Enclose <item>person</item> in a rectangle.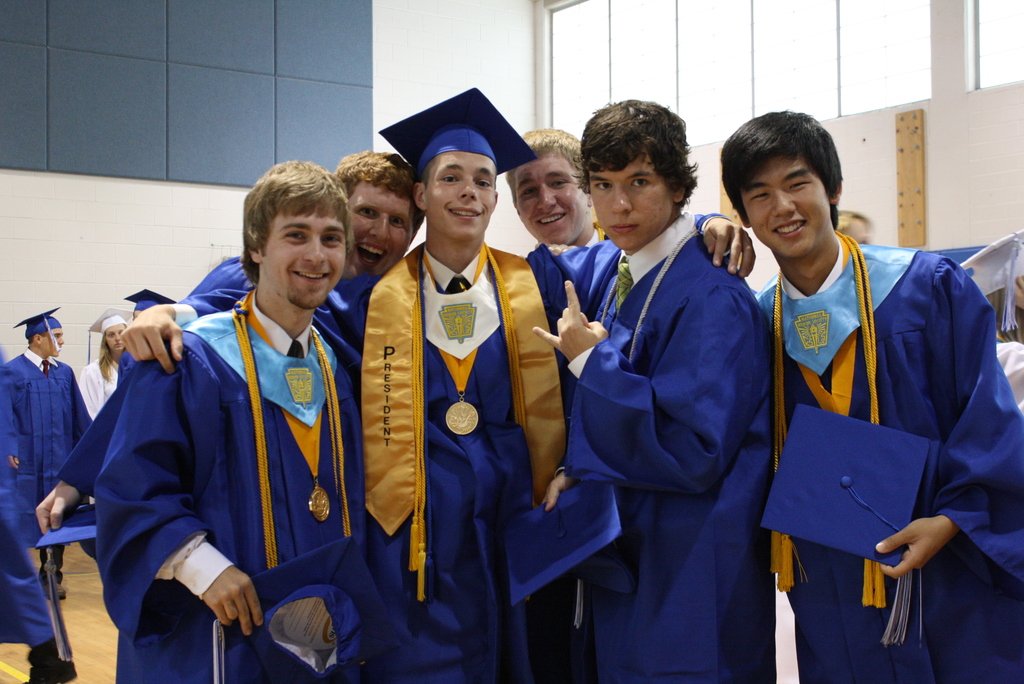
(left=721, top=112, right=1023, bottom=683).
